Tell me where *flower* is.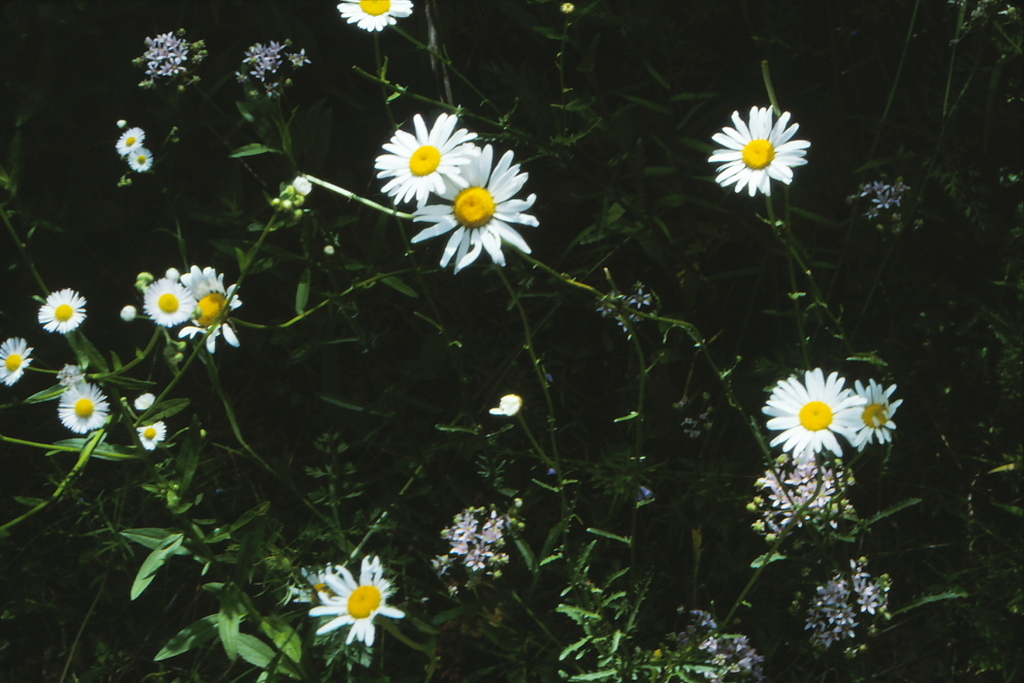
*flower* is at region(39, 288, 87, 326).
